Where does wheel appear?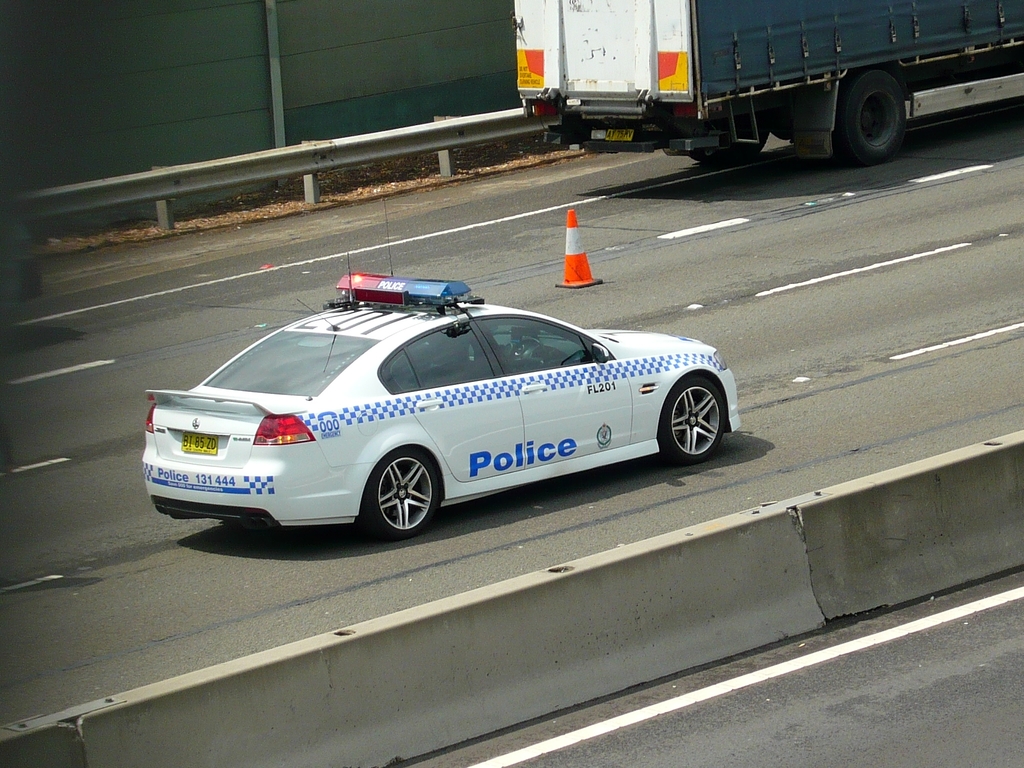
Appears at box(366, 452, 451, 547).
